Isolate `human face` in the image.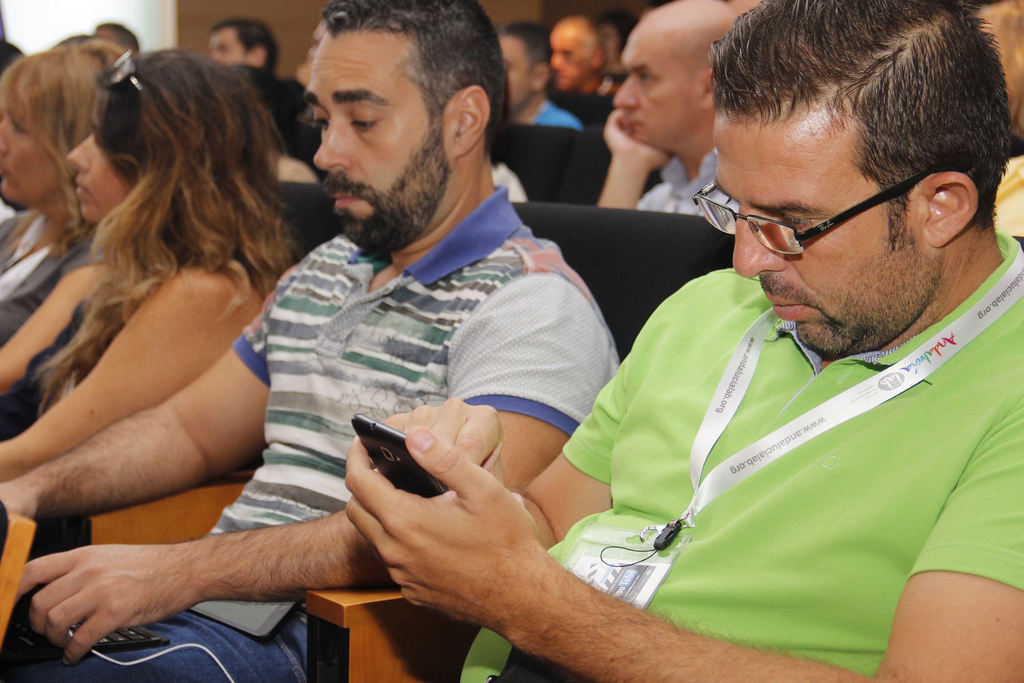
Isolated region: crop(499, 32, 536, 111).
